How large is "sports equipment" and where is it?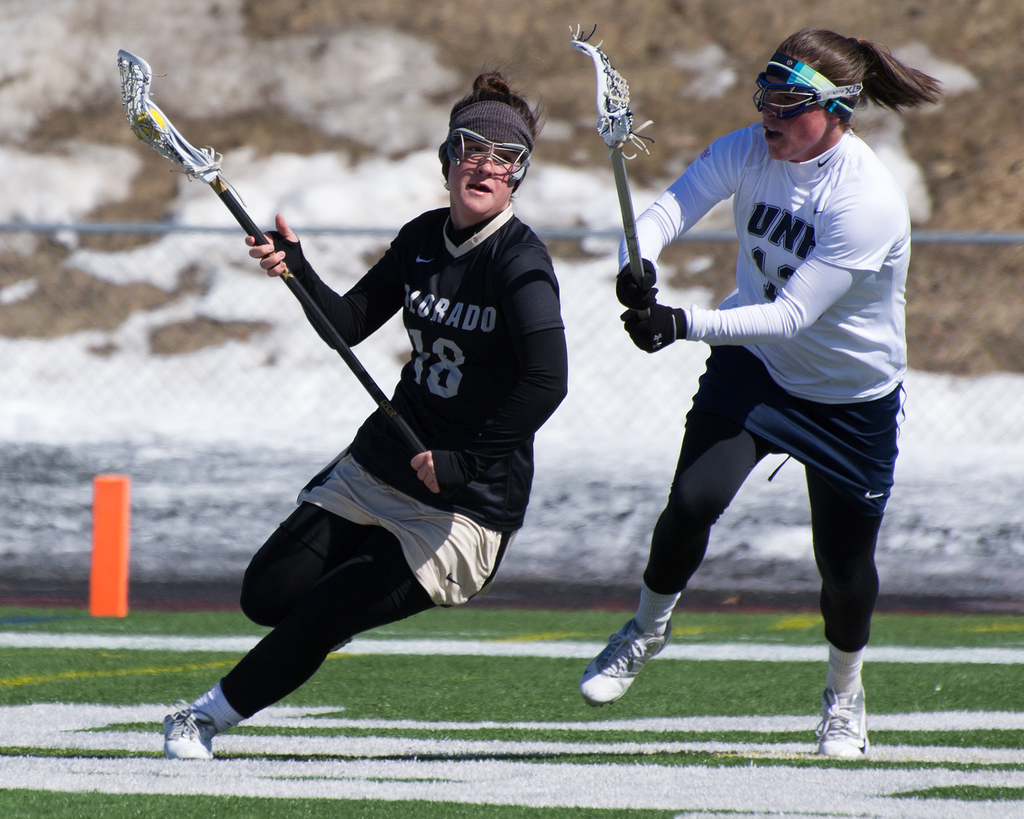
Bounding box: [444,127,531,183].
